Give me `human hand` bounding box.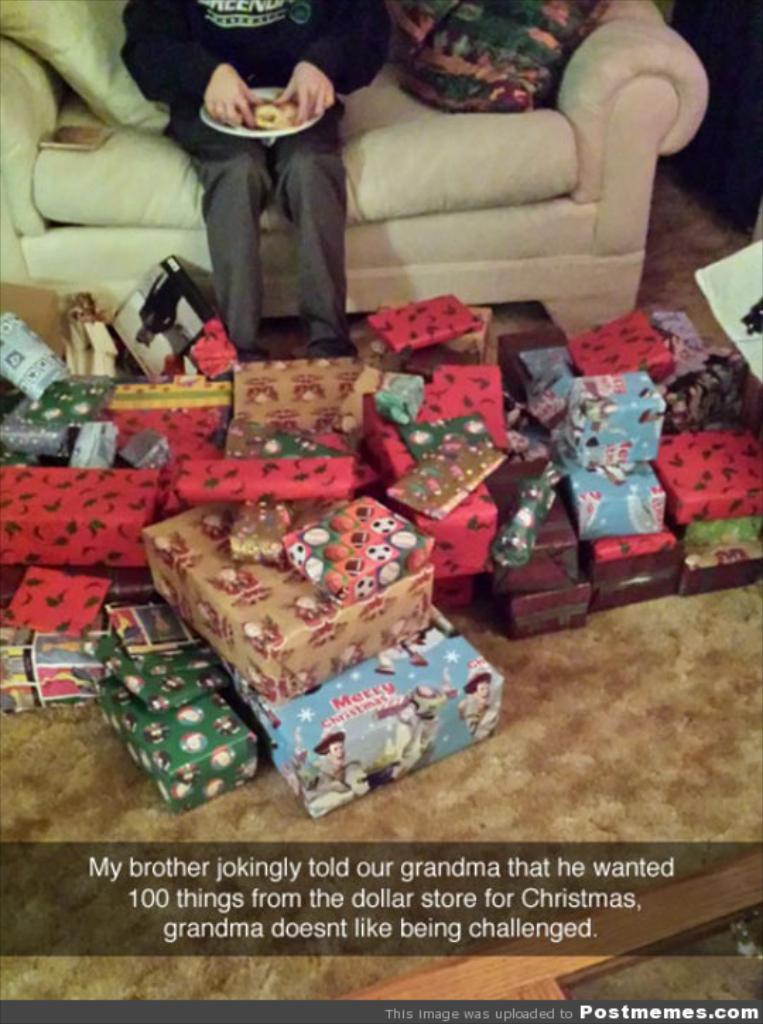
left=274, top=61, right=336, bottom=120.
